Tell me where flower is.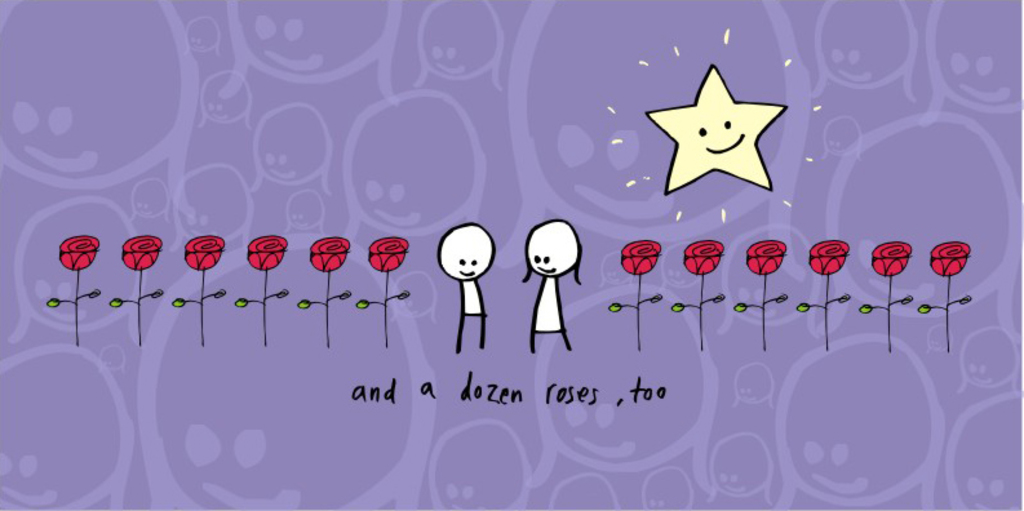
flower is at region(306, 234, 349, 272).
